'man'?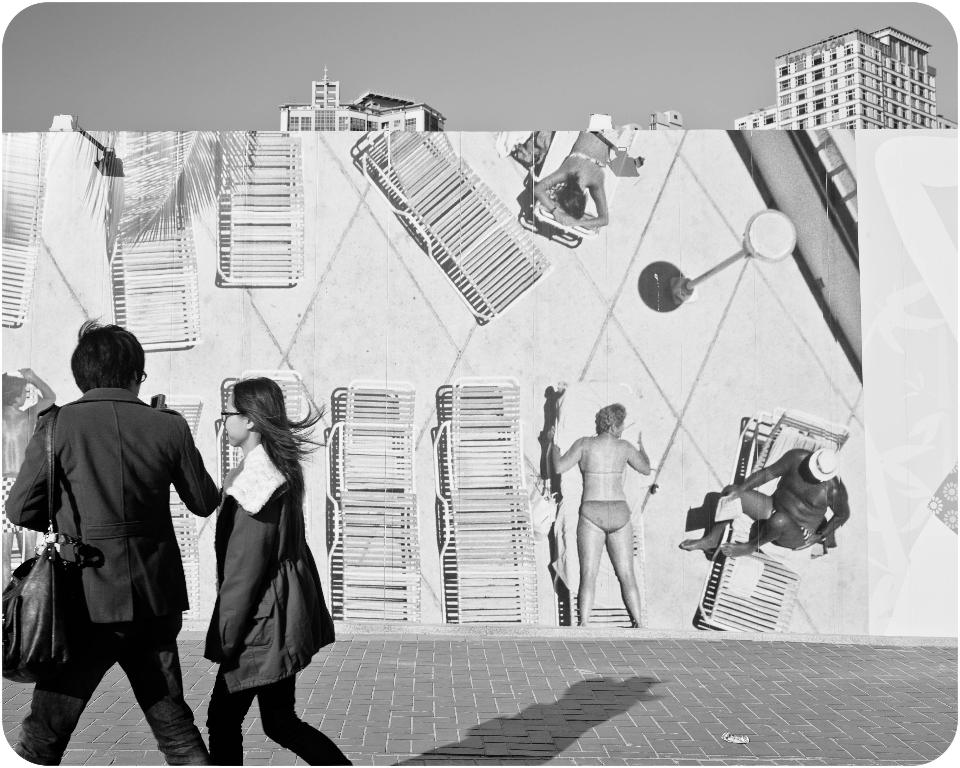
(left=0, top=314, right=234, bottom=767)
